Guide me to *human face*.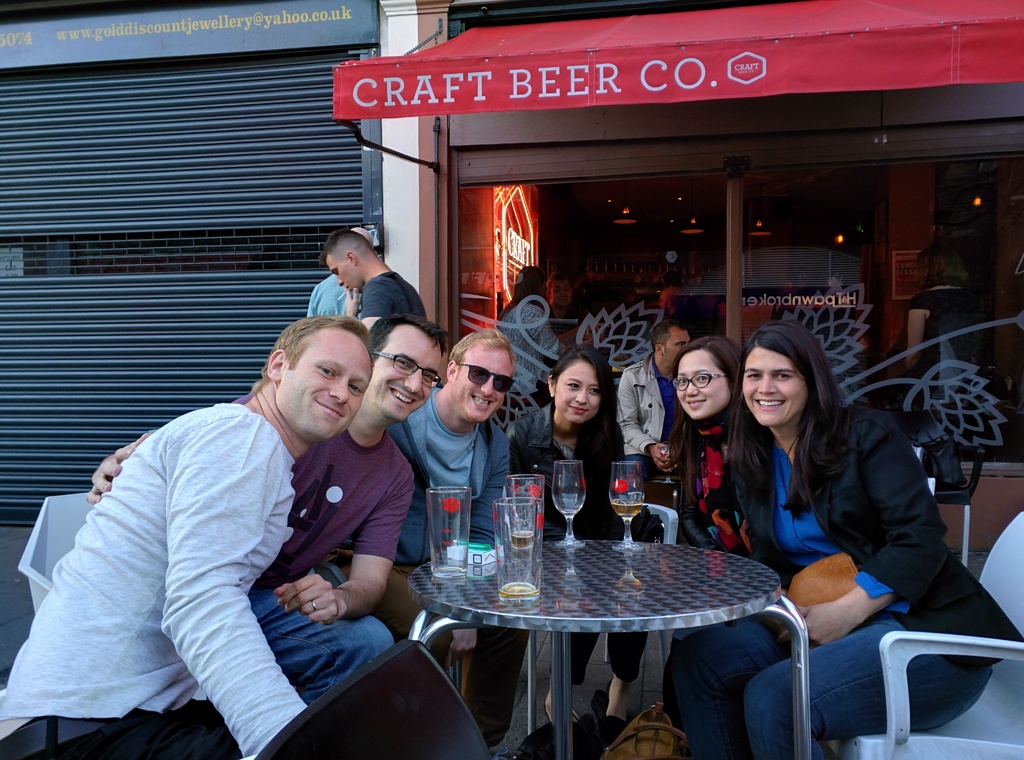
Guidance: 276/330/372/439.
